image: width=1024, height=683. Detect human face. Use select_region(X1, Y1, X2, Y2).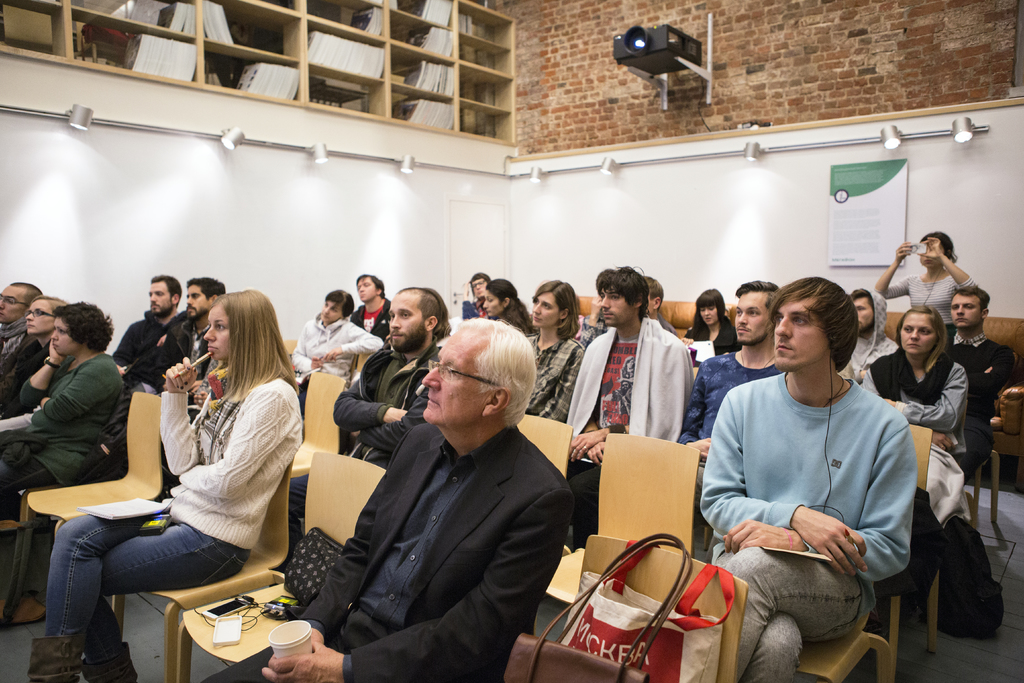
select_region(207, 310, 231, 356).
